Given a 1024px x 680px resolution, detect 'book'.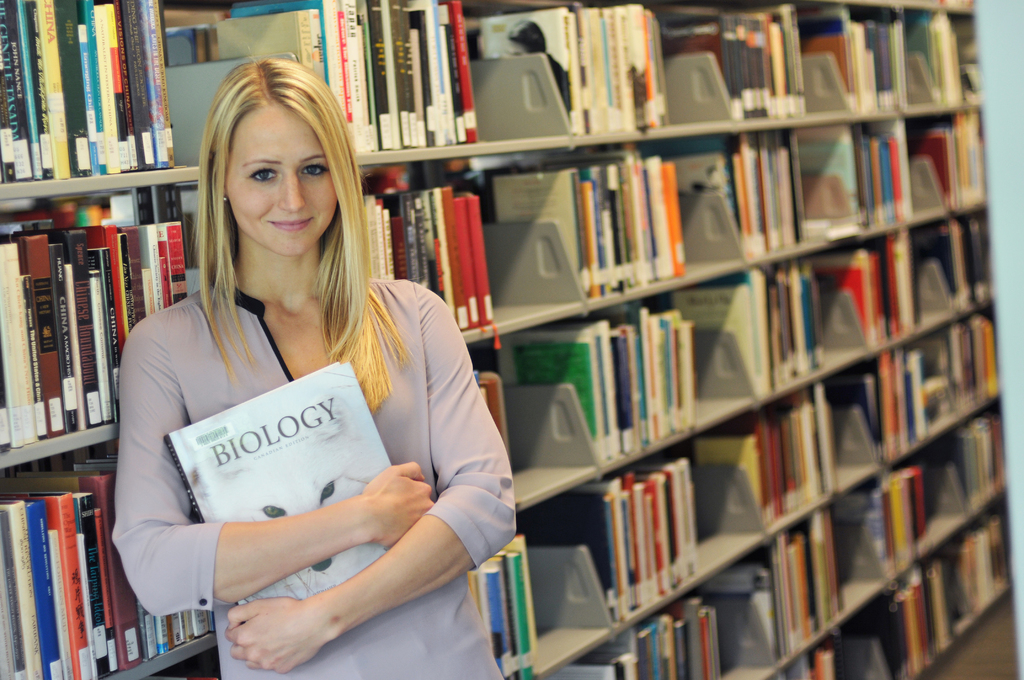
region(164, 359, 392, 622).
